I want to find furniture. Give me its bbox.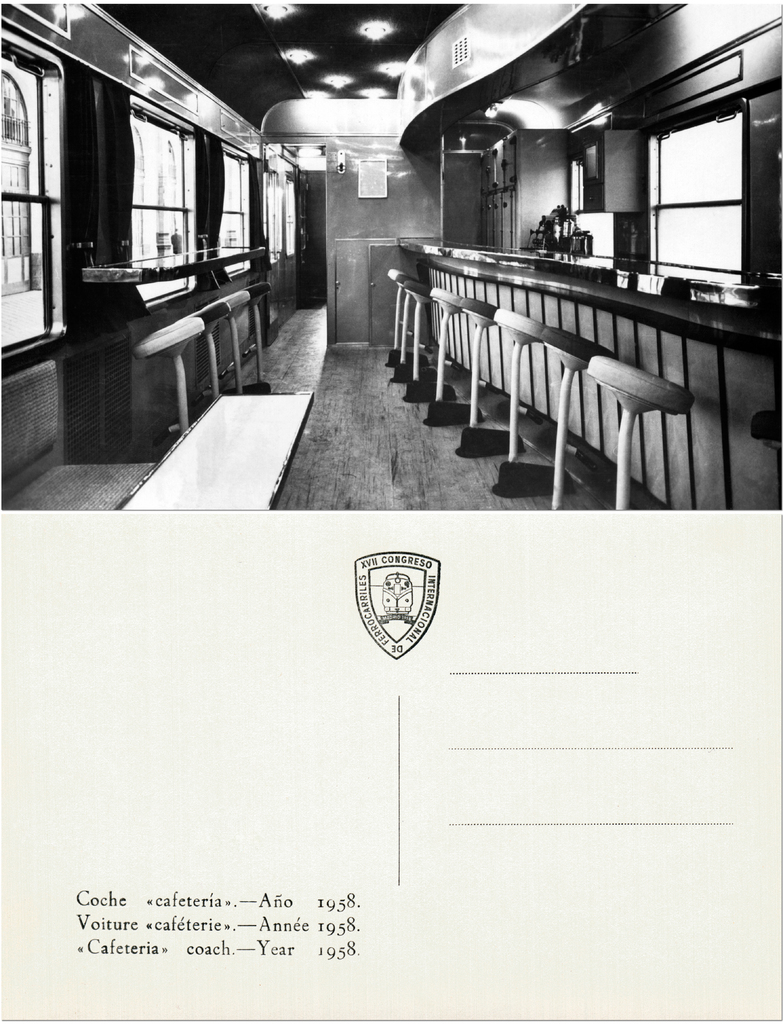
(left=199, top=289, right=249, bottom=394).
